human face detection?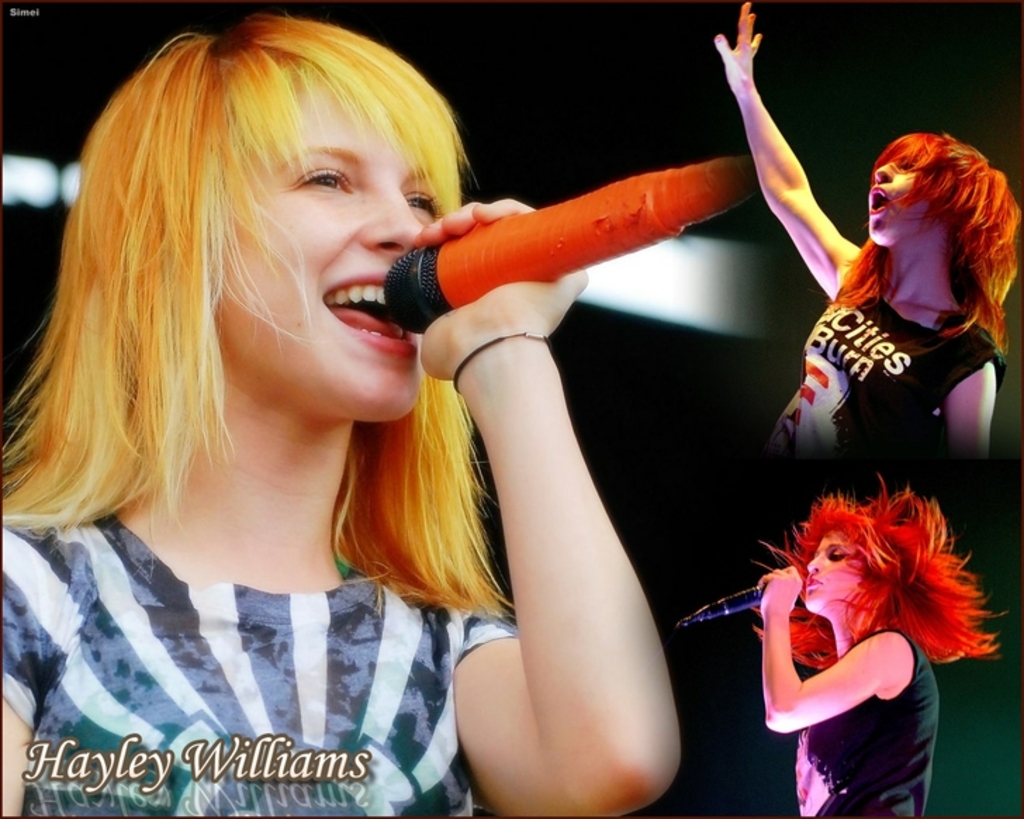
left=866, top=159, right=949, bottom=248
